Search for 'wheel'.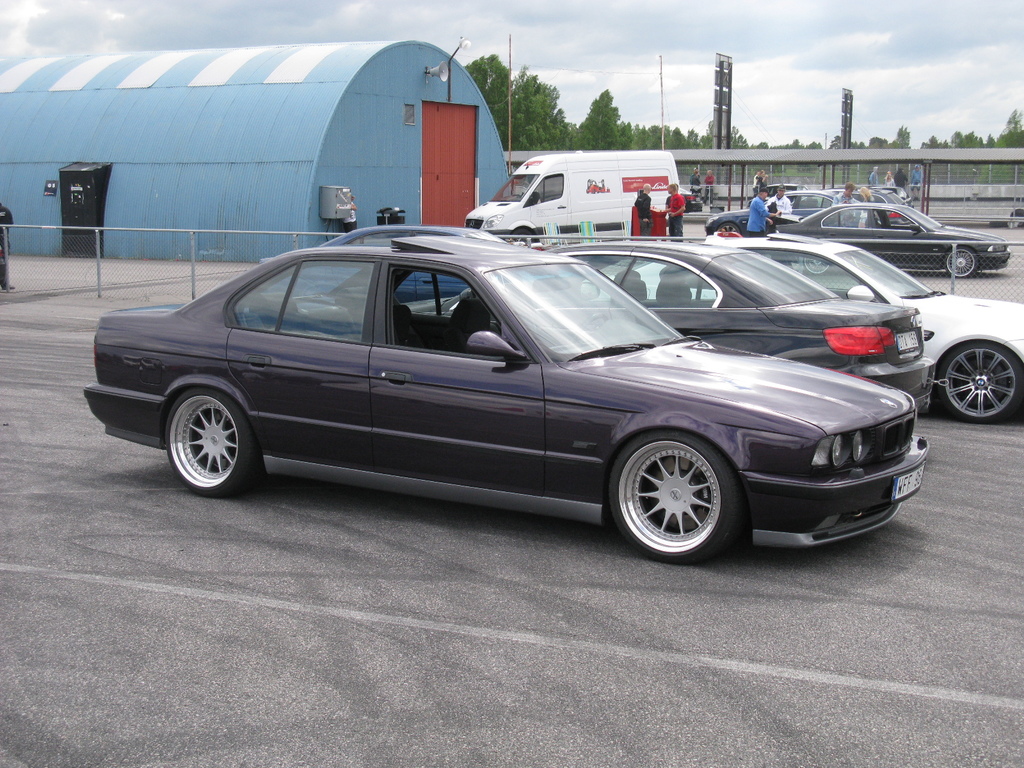
Found at (x1=715, y1=221, x2=740, y2=234).
